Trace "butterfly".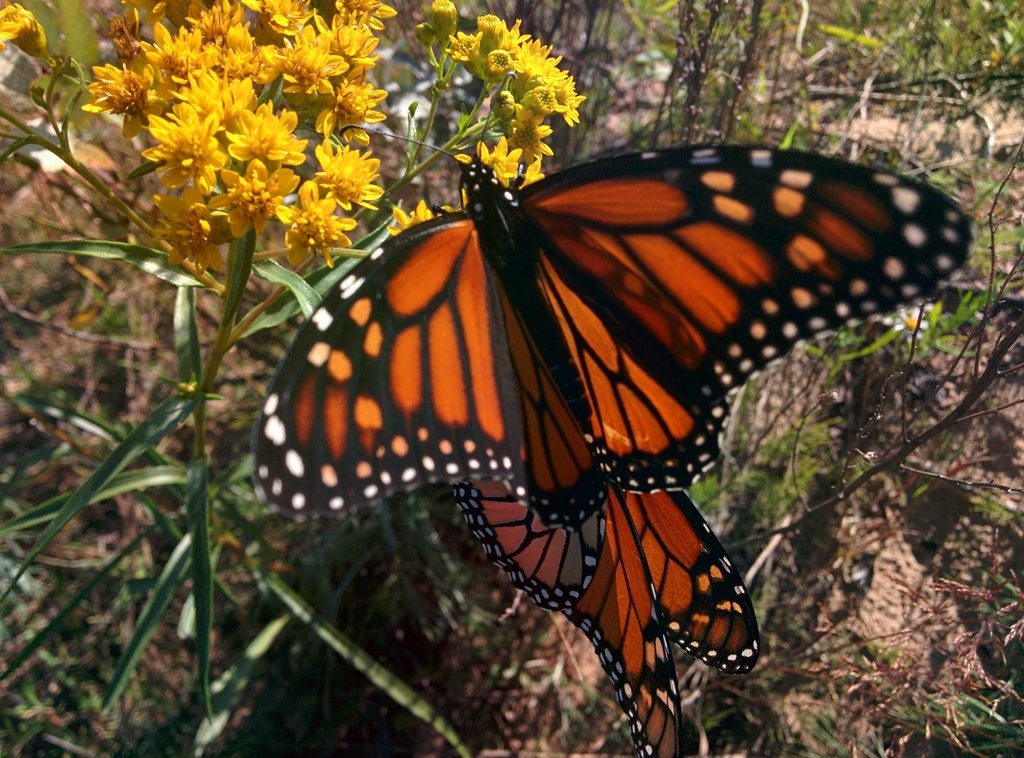
Traced to select_region(244, 105, 980, 689).
